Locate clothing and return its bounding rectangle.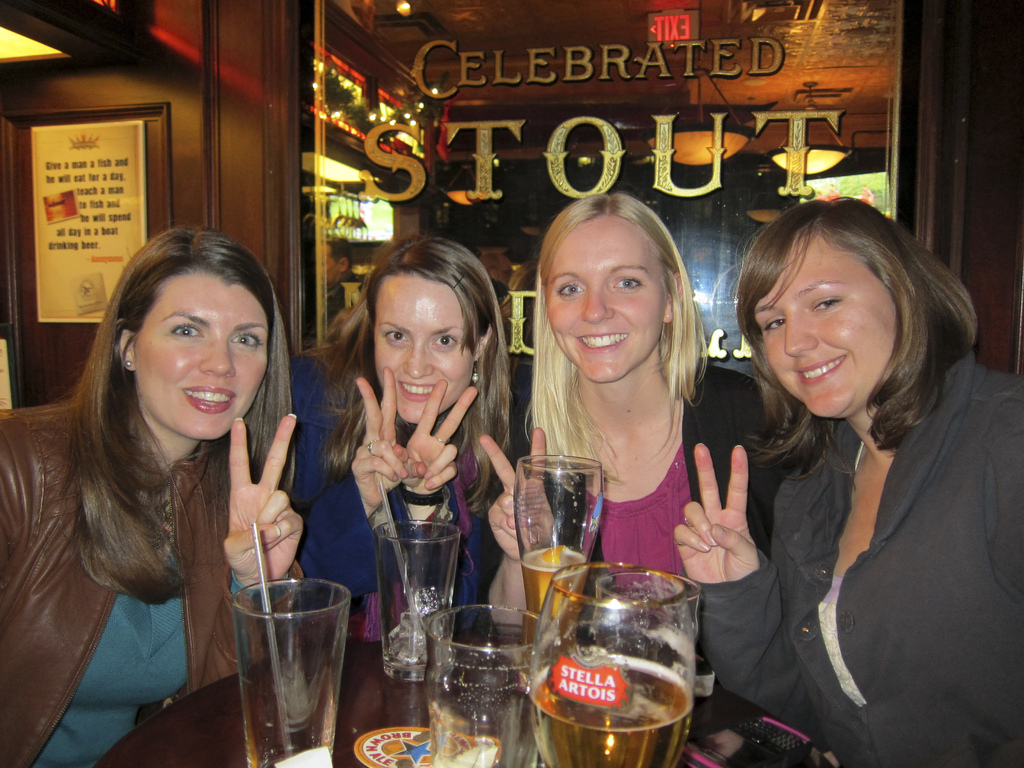
BBox(289, 359, 492, 639).
